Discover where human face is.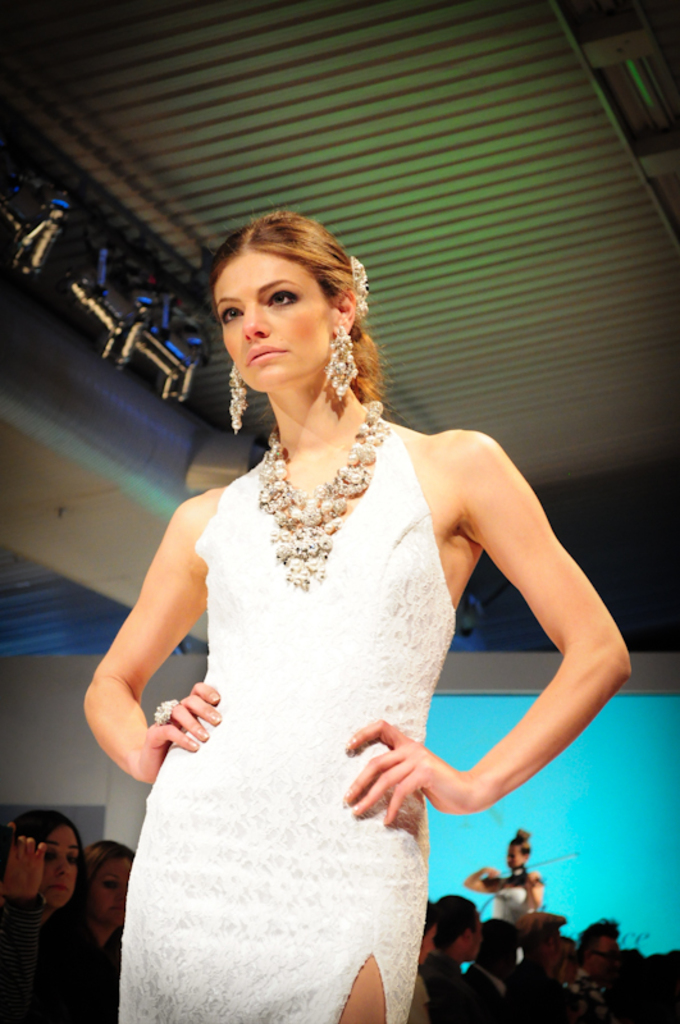
Discovered at pyautogui.locateOnScreen(92, 856, 125, 925).
